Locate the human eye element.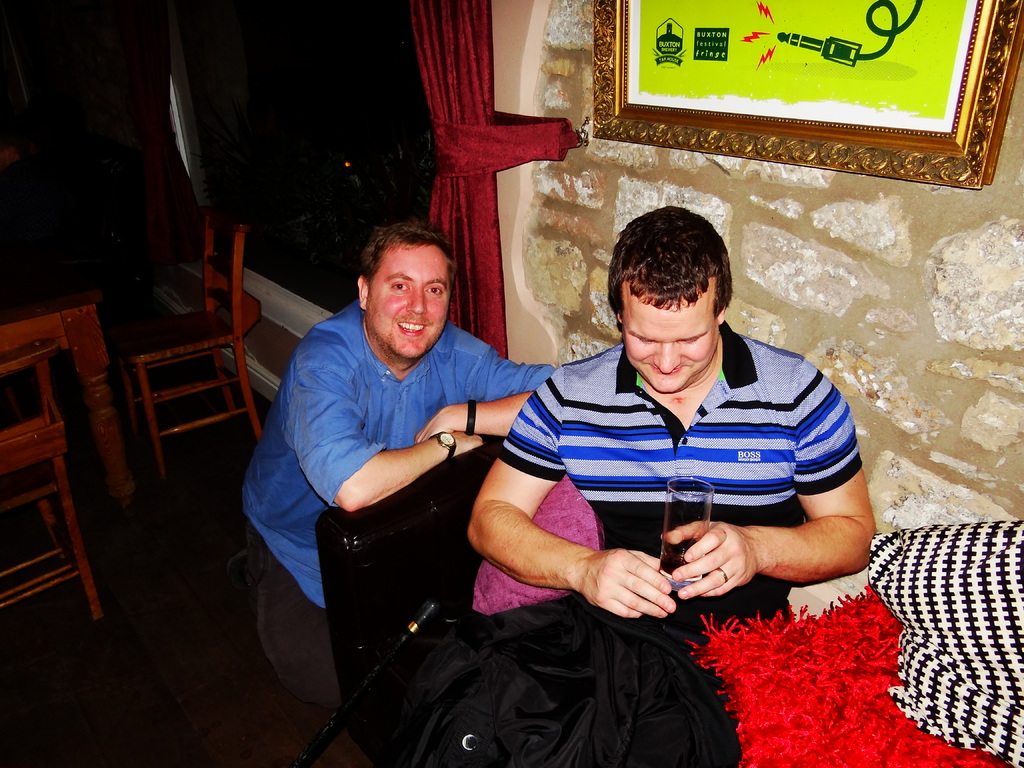
Element bbox: bbox=(680, 338, 698, 344).
